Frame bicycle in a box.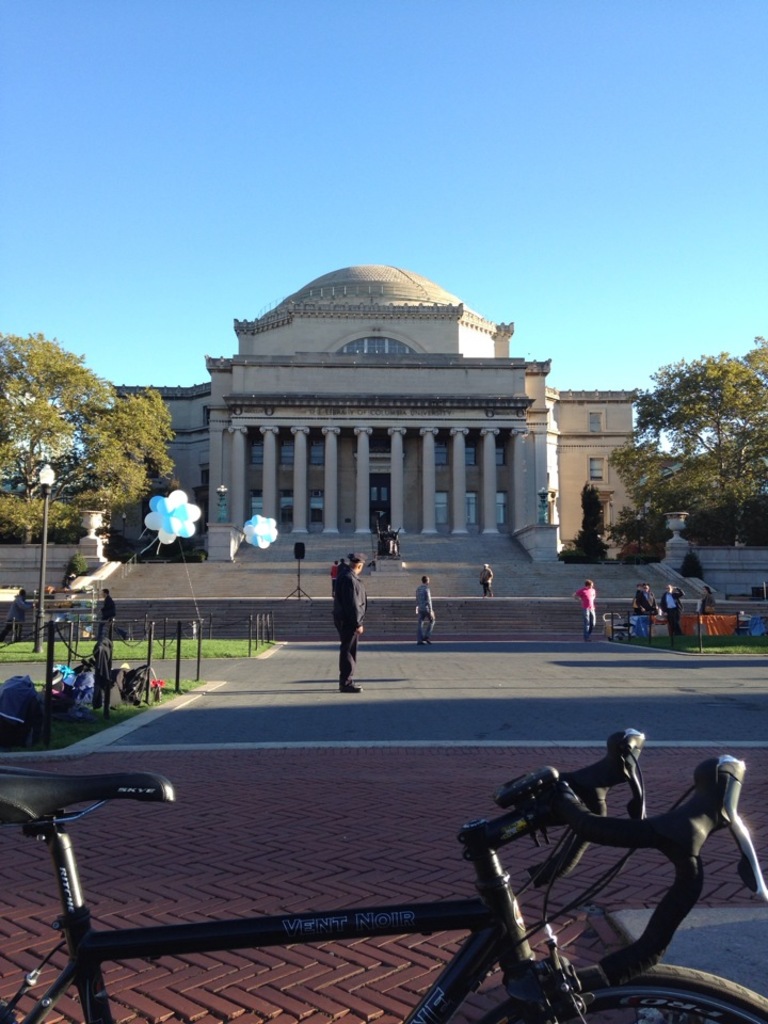
region(0, 724, 767, 1023).
